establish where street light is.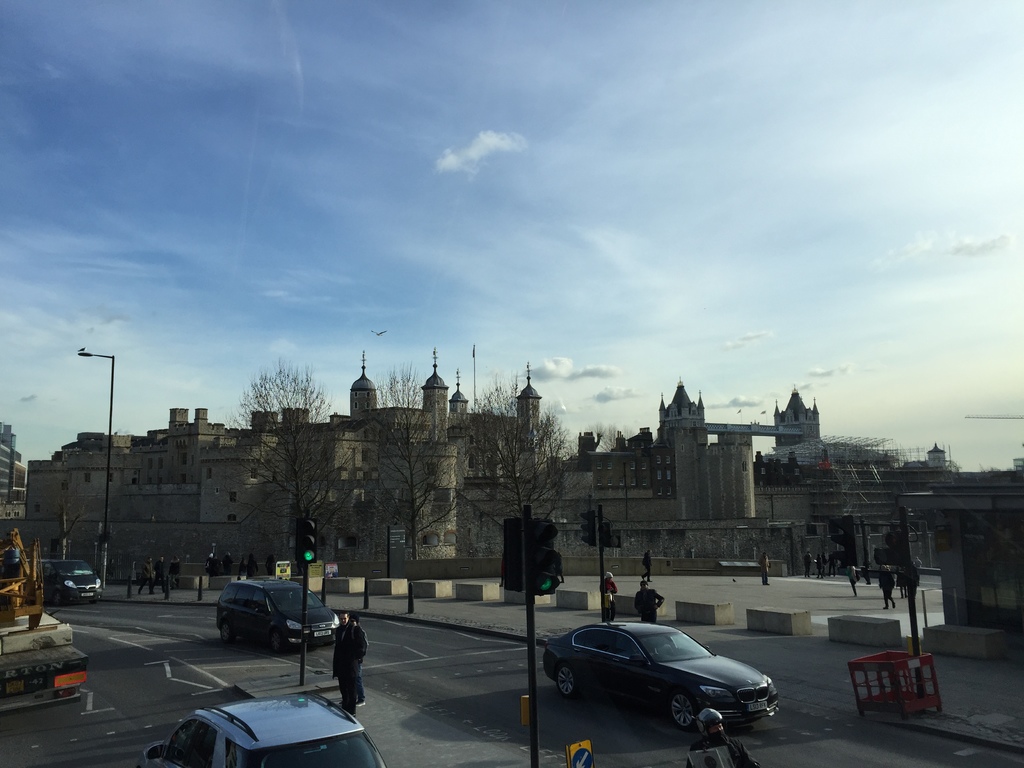
Established at 77, 348, 113, 584.
